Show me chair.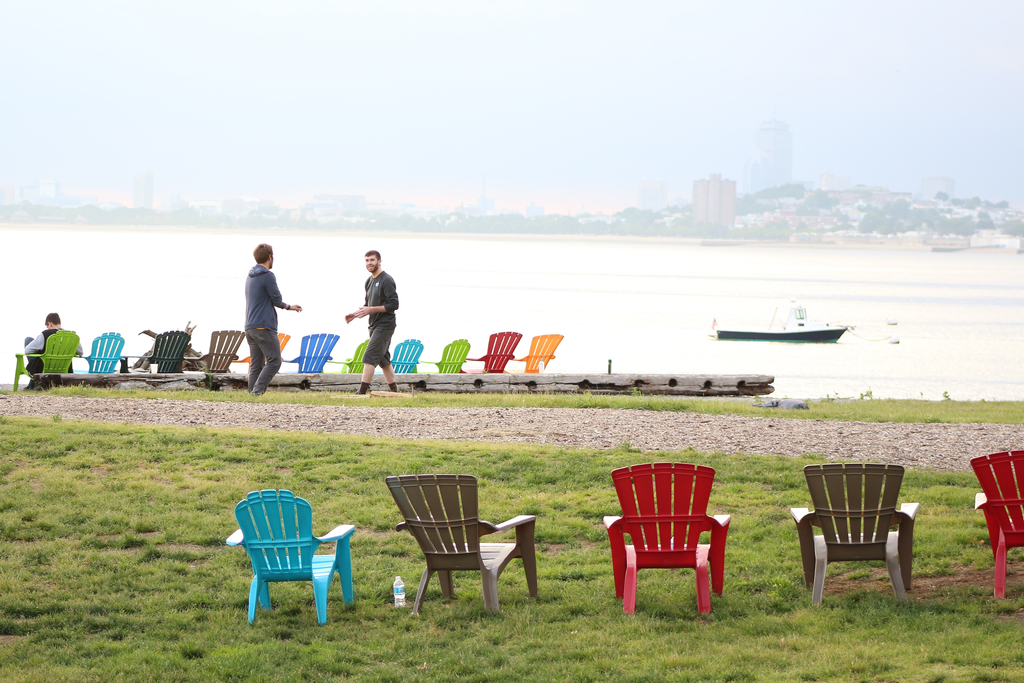
chair is here: box=[185, 325, 244, 372].
